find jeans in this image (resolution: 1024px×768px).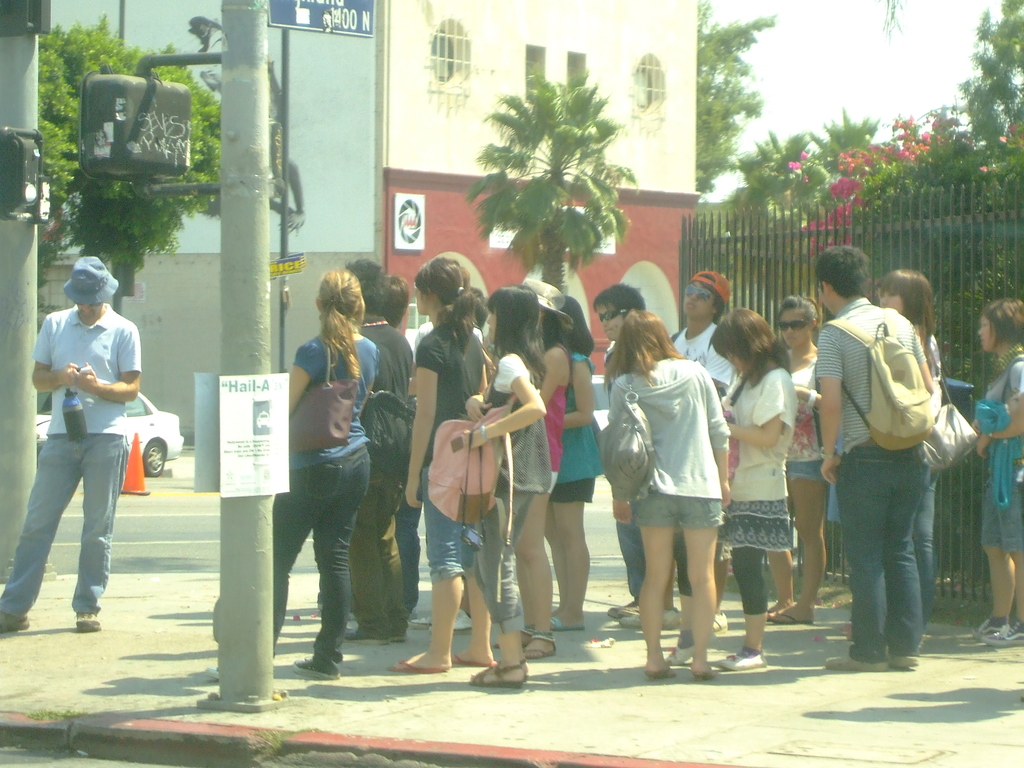
[844, 451, 931, 653].
